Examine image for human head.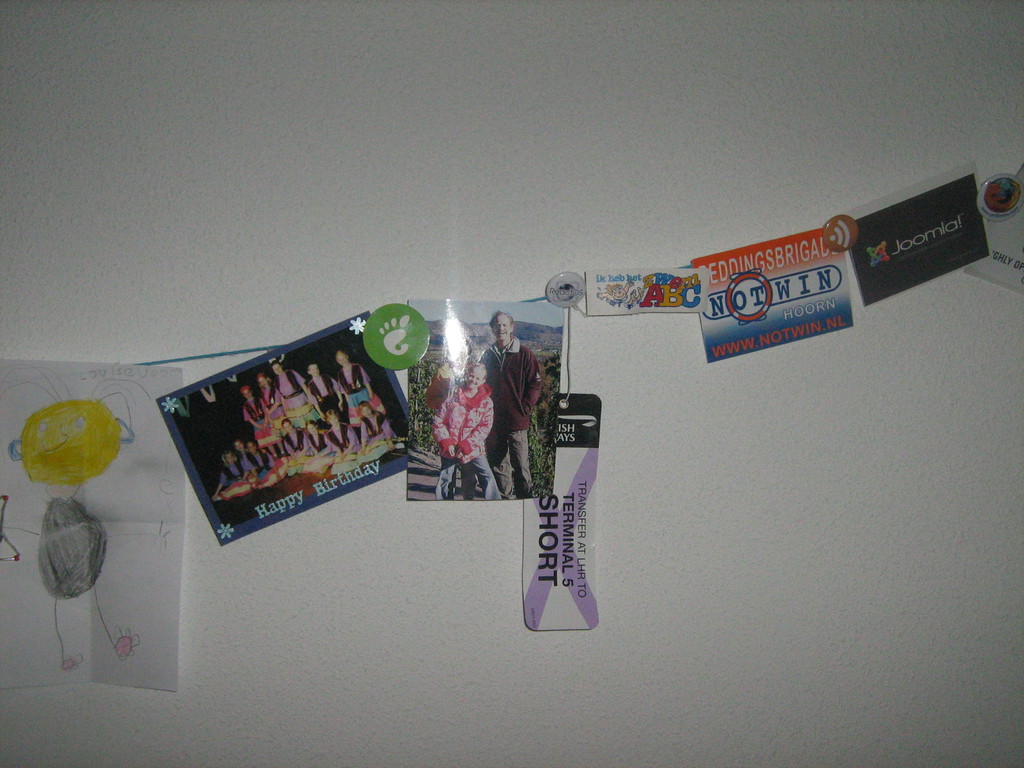
Examination result: x1=307 y1=362 x2=321 y2=377.
